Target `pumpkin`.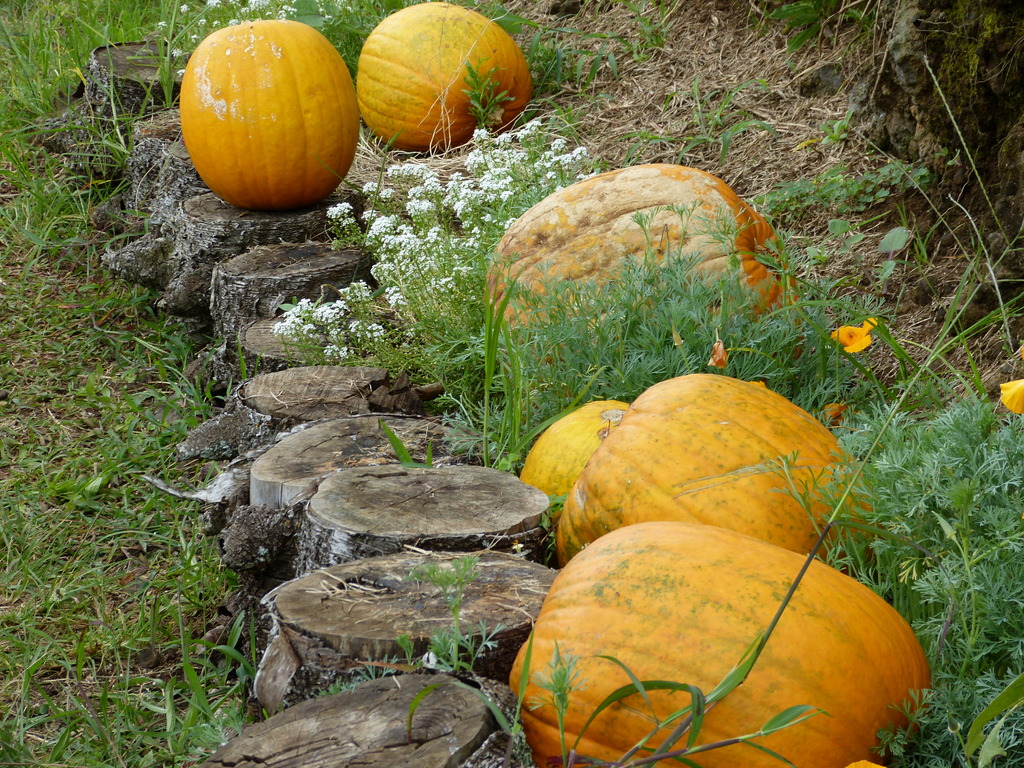
Target region: <box>527,395,639,555</box>.
